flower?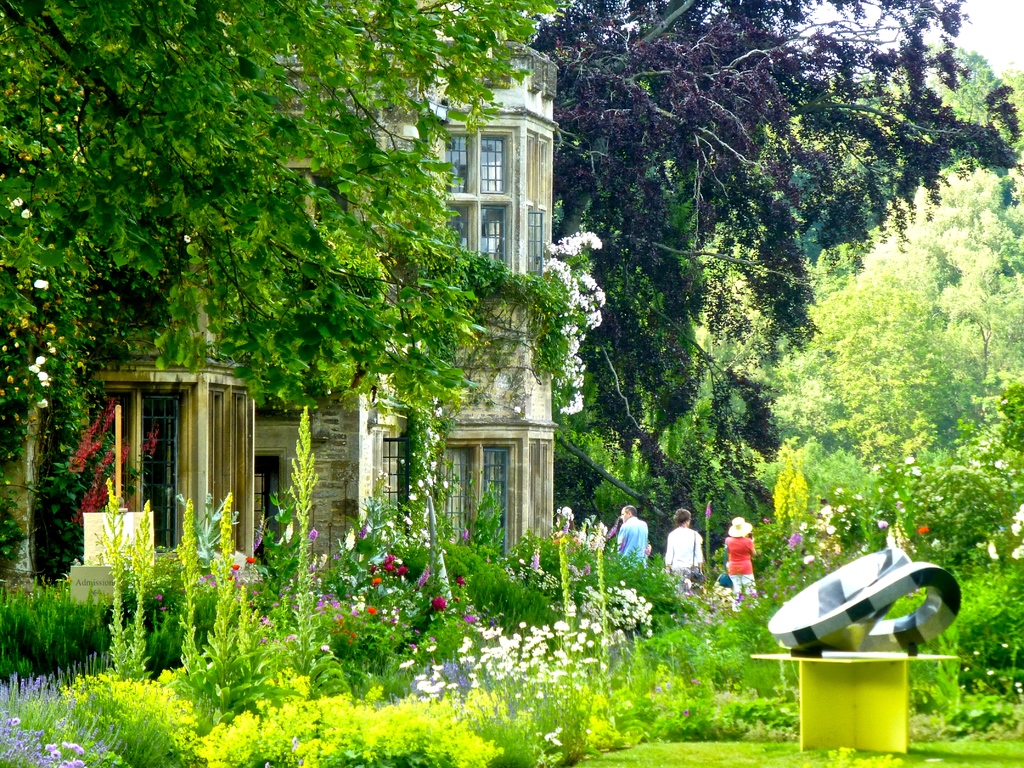
(232, 565, 242, 573)
